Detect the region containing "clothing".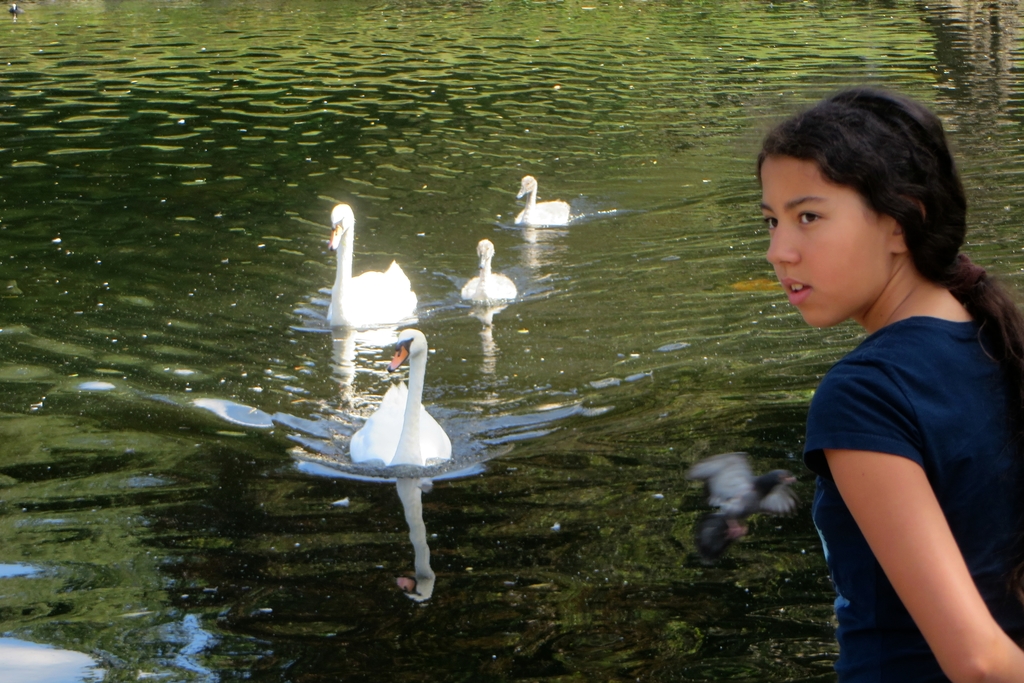
821 314 1004 645.
